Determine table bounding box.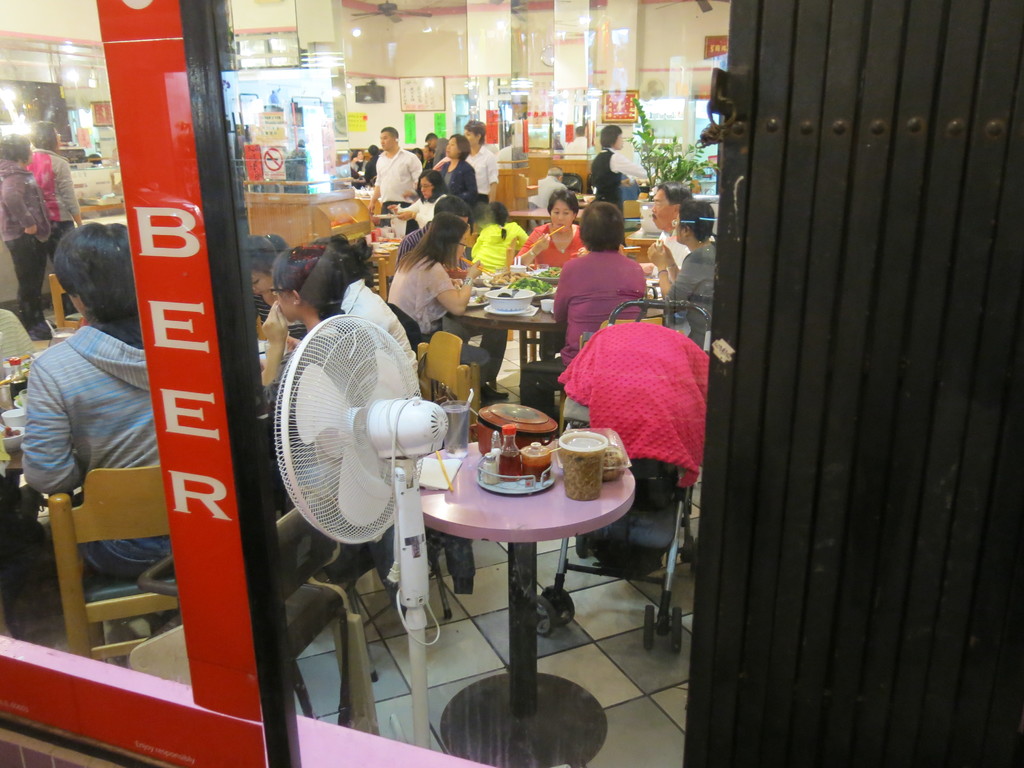
Determined: BBox(508, 205, 588, 224).
